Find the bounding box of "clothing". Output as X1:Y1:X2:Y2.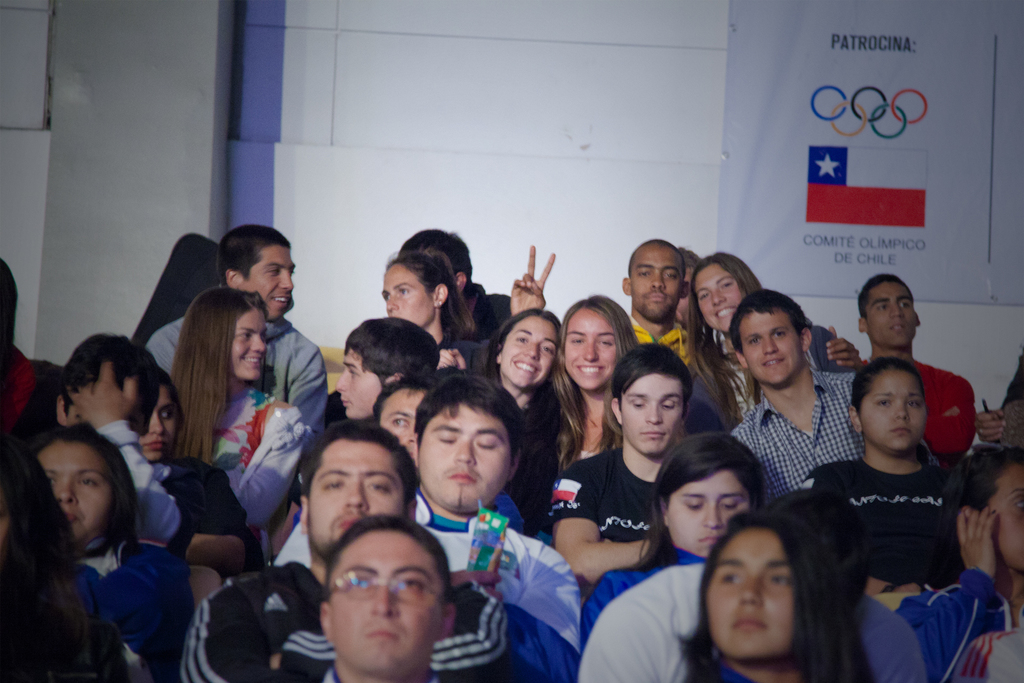
195:390:303:553.
